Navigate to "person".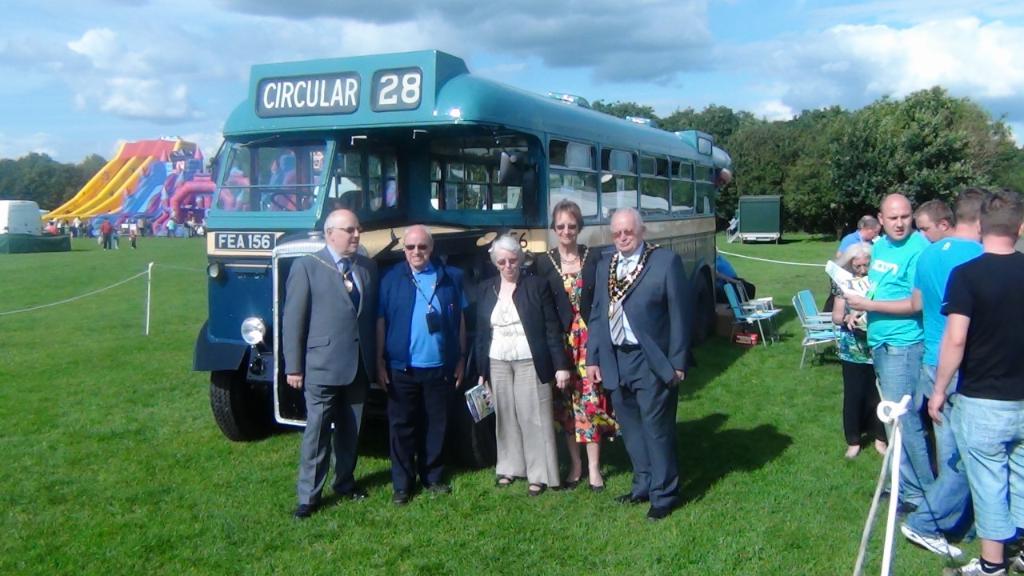
Navigation target: region(586, 204, 694, 522).
